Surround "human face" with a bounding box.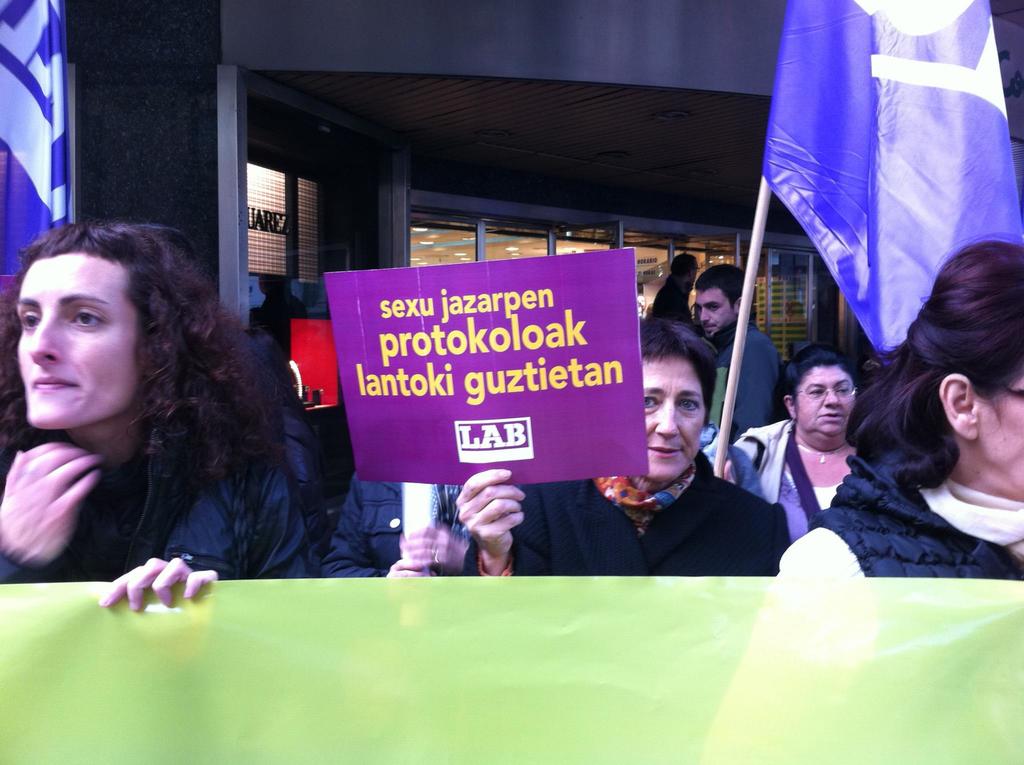
Rect(16, 252, 140, 431).
